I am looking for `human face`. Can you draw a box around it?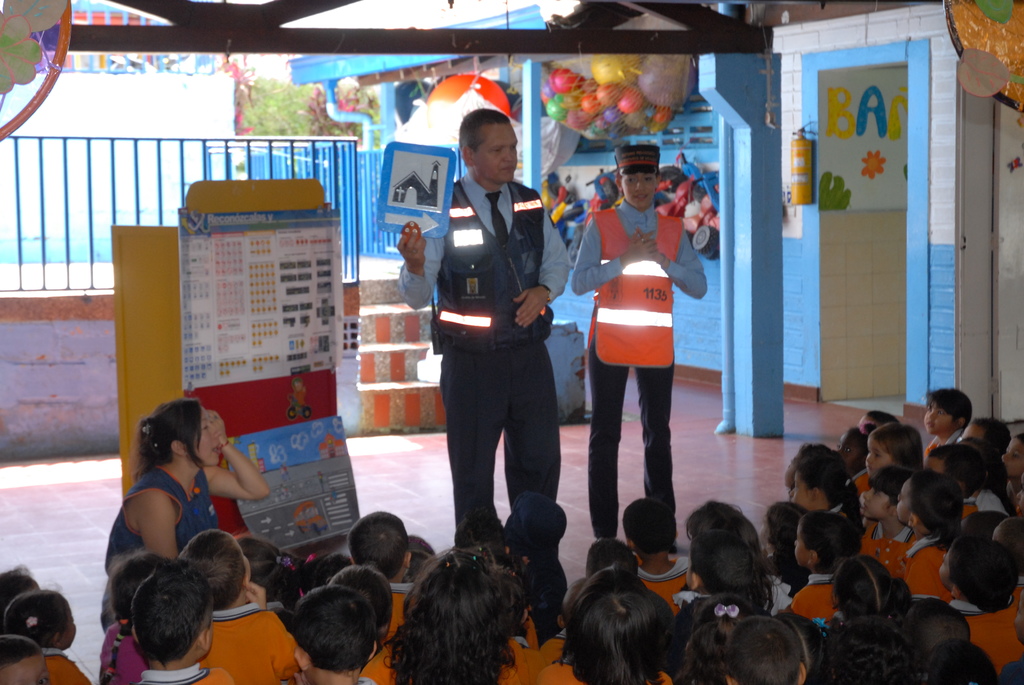
Sure, the bounding box is (left=790, top=472, right=813, bottom=515).
